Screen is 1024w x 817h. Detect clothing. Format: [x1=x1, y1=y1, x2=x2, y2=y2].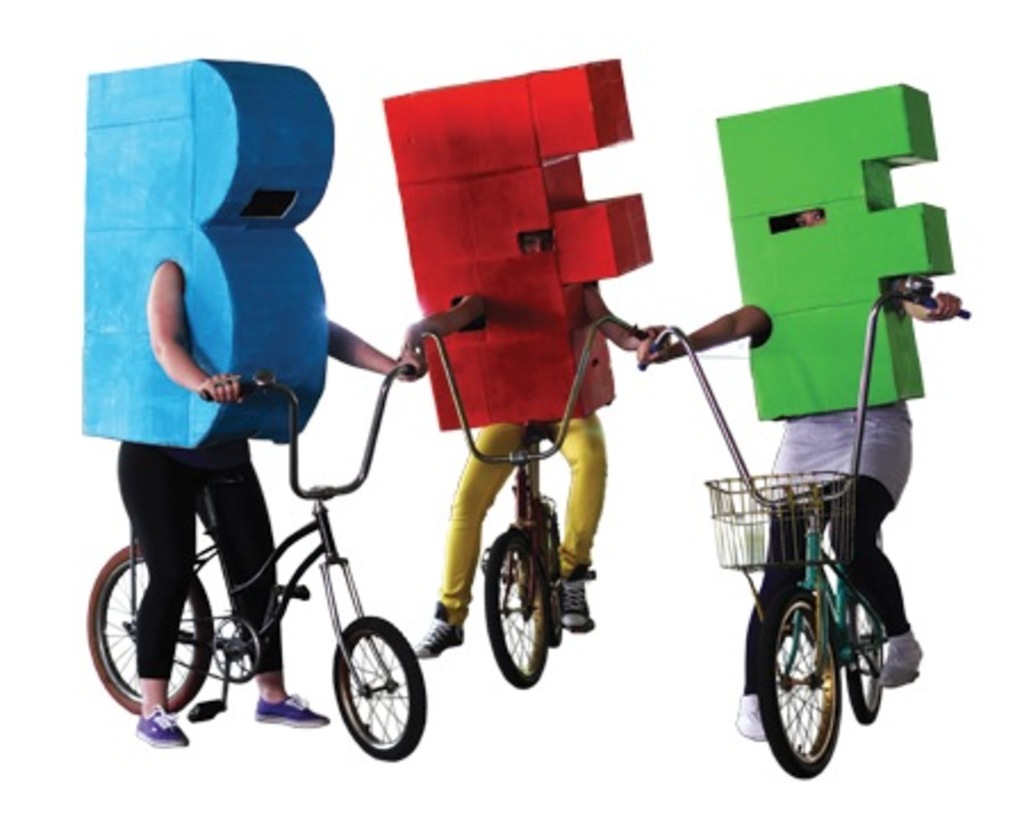
[x1=114, y1=430, x2=284, y2=671].
